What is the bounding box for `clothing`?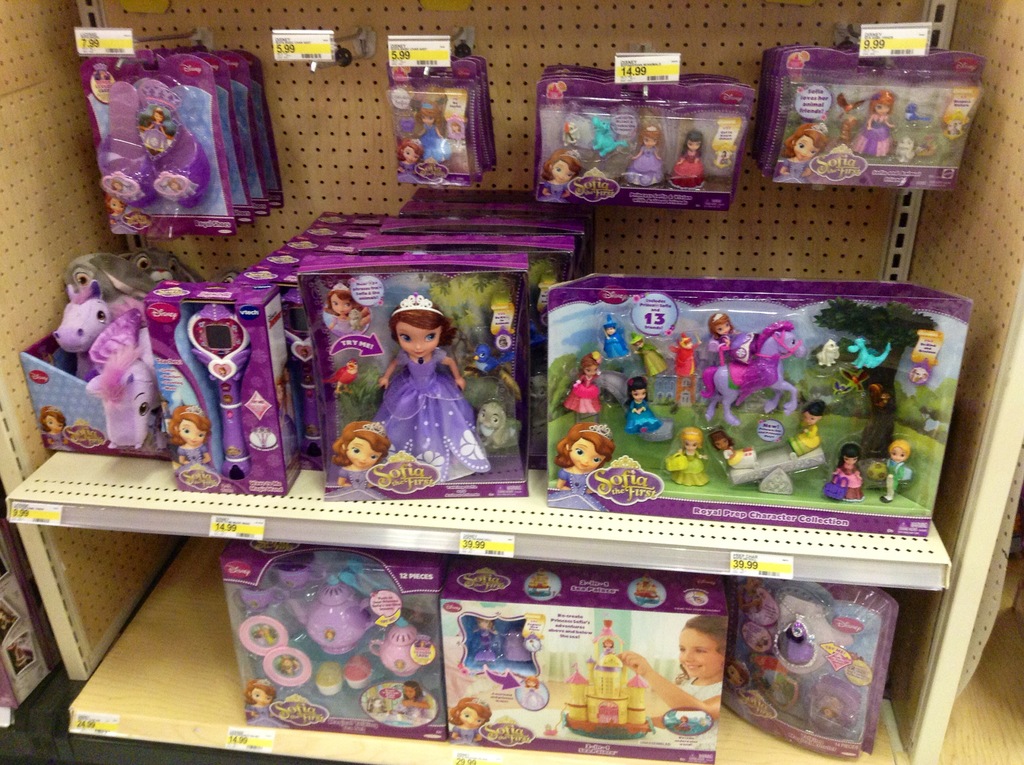
(722,444,743,466).
